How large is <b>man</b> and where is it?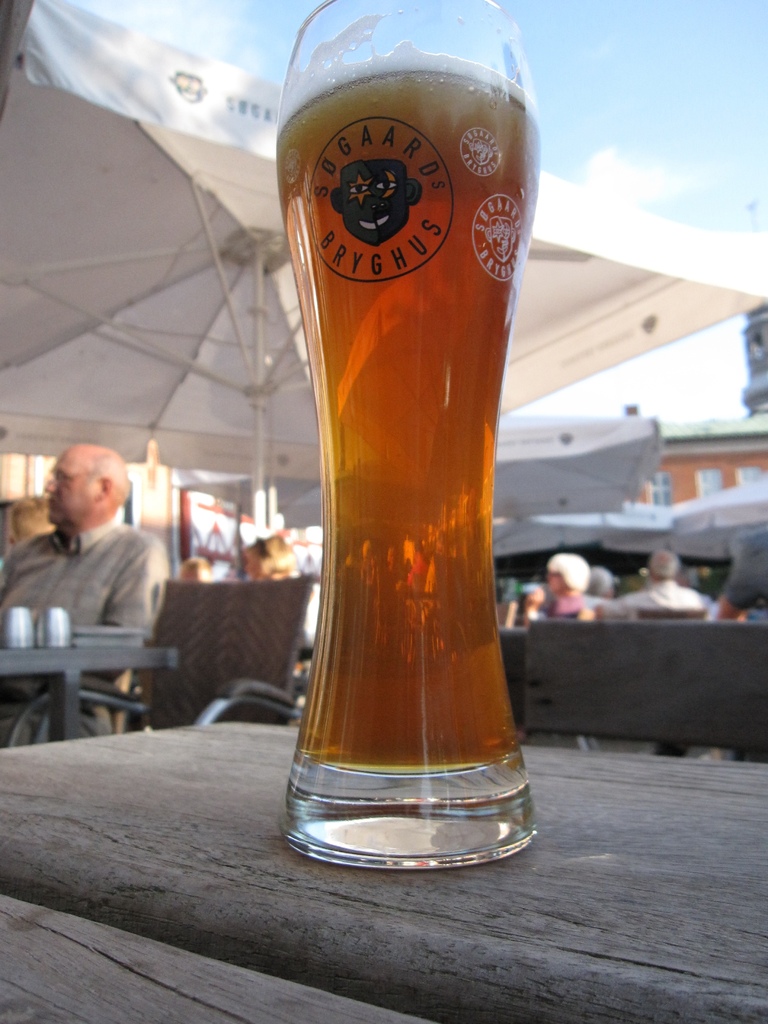
Bounding box: <box>20,445,184,733</box>.
